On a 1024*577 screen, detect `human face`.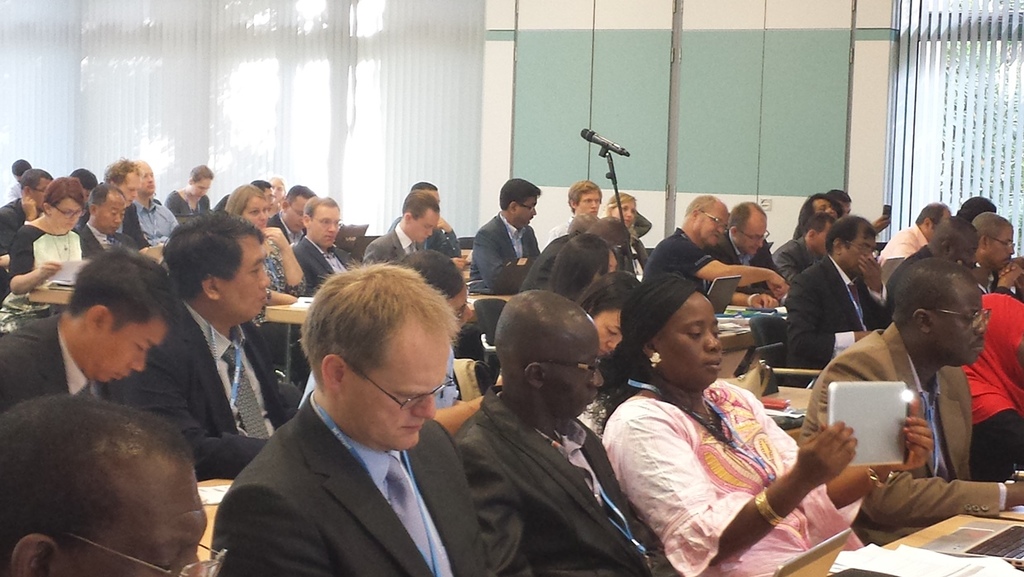
{"x1": 244, "y1": 193, "x2": 272, "y2": 233}.
